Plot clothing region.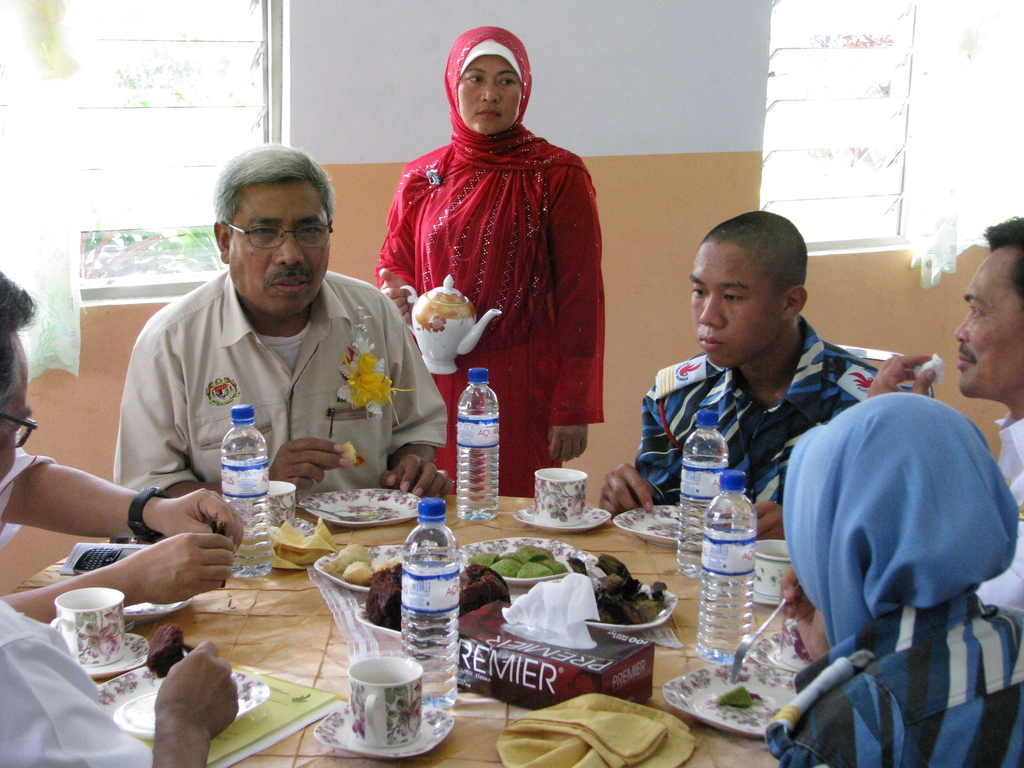
Plotted at (x1=112, y1=270, x2=447, y2=499).
